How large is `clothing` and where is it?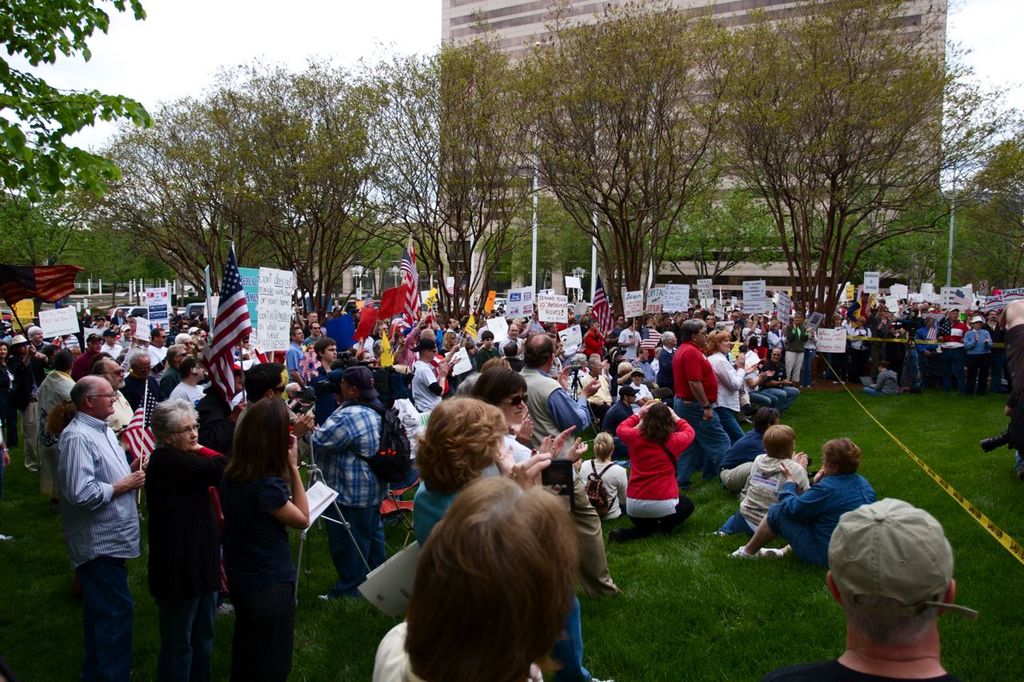
Bounding box: (74,555,130,681).
